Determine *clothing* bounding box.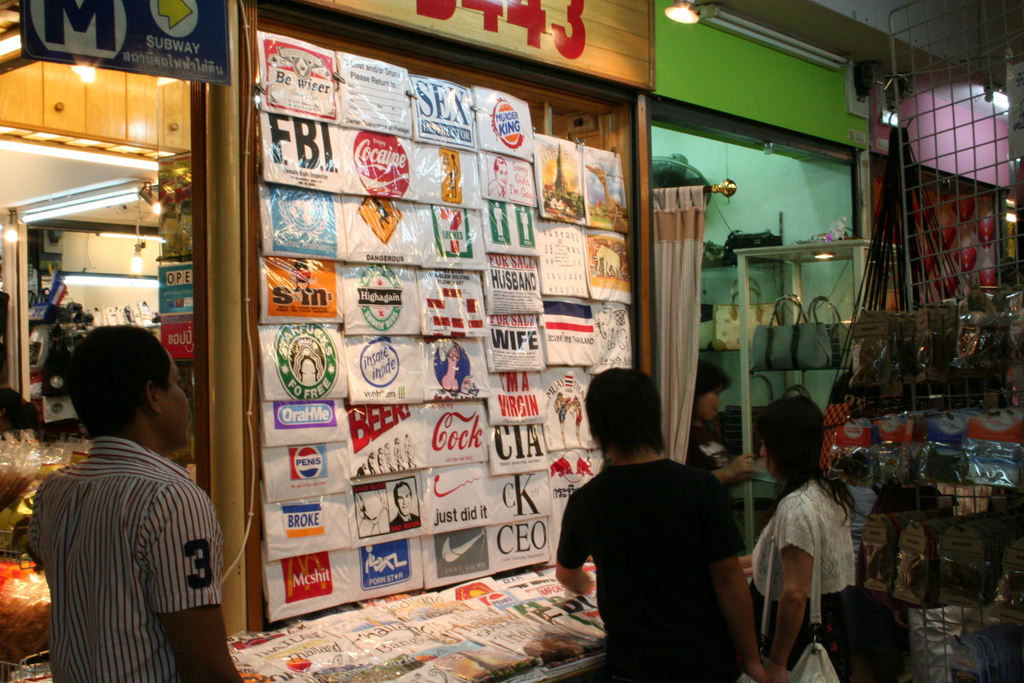
Determined: bbox(747, 472, 867, 682).
